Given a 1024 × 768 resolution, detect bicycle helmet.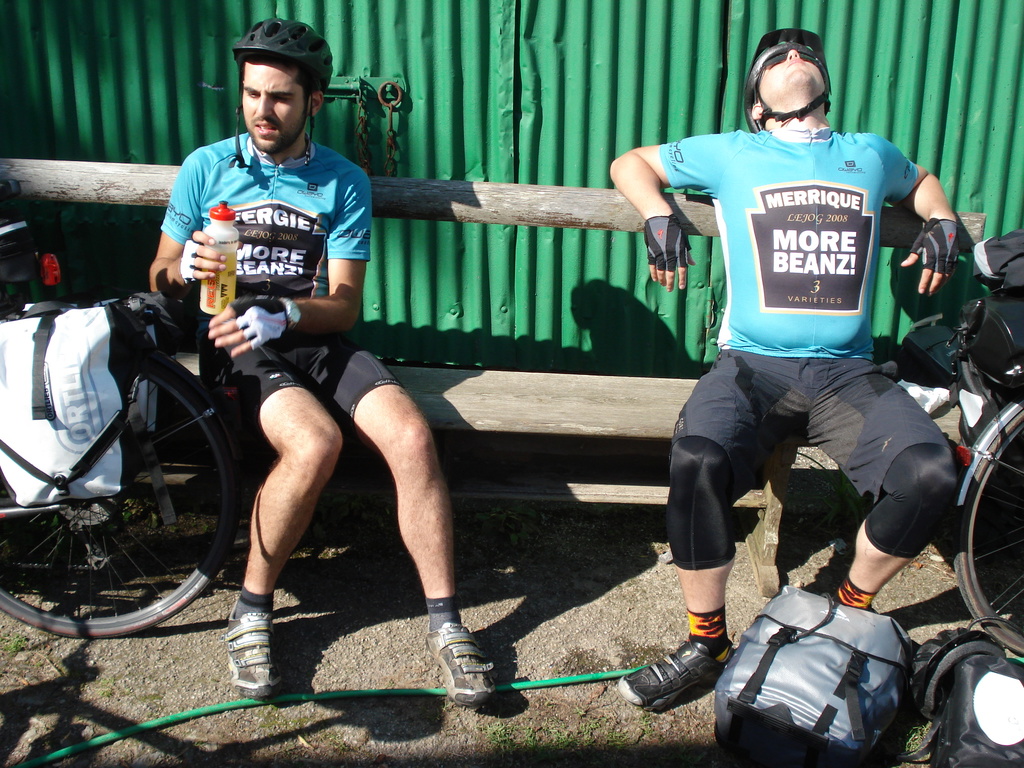
[x1=912, y1=626, x2=1004, y2=725].
